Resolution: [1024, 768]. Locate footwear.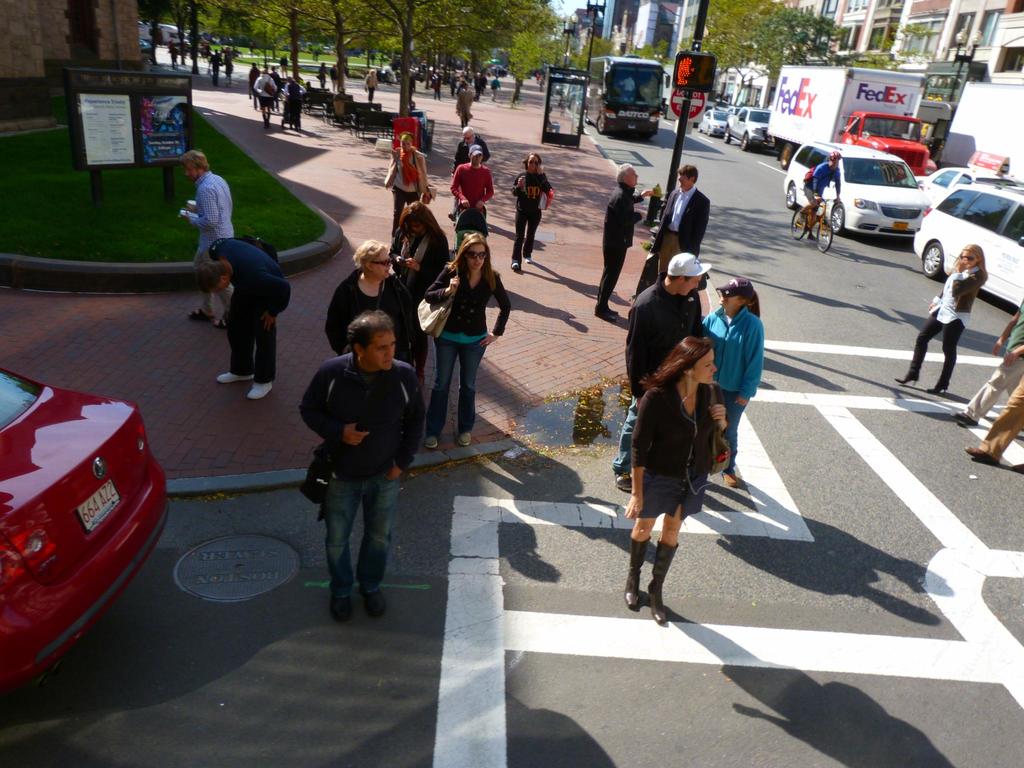
(963,449,996,466).
